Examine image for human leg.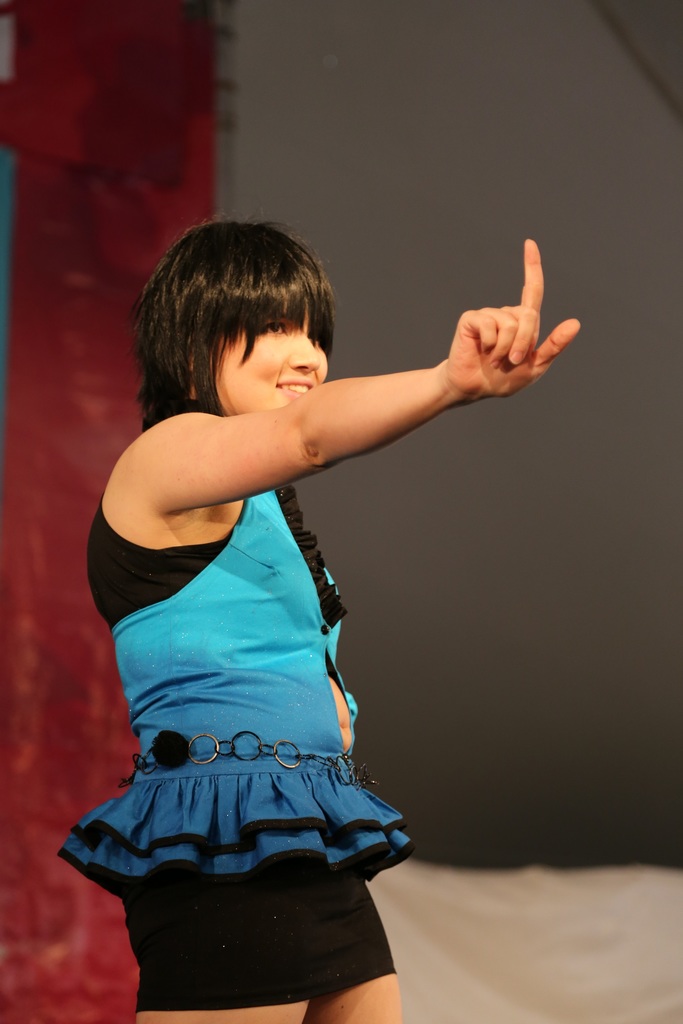
Examination result: region(113, 862, 406, 1023).
